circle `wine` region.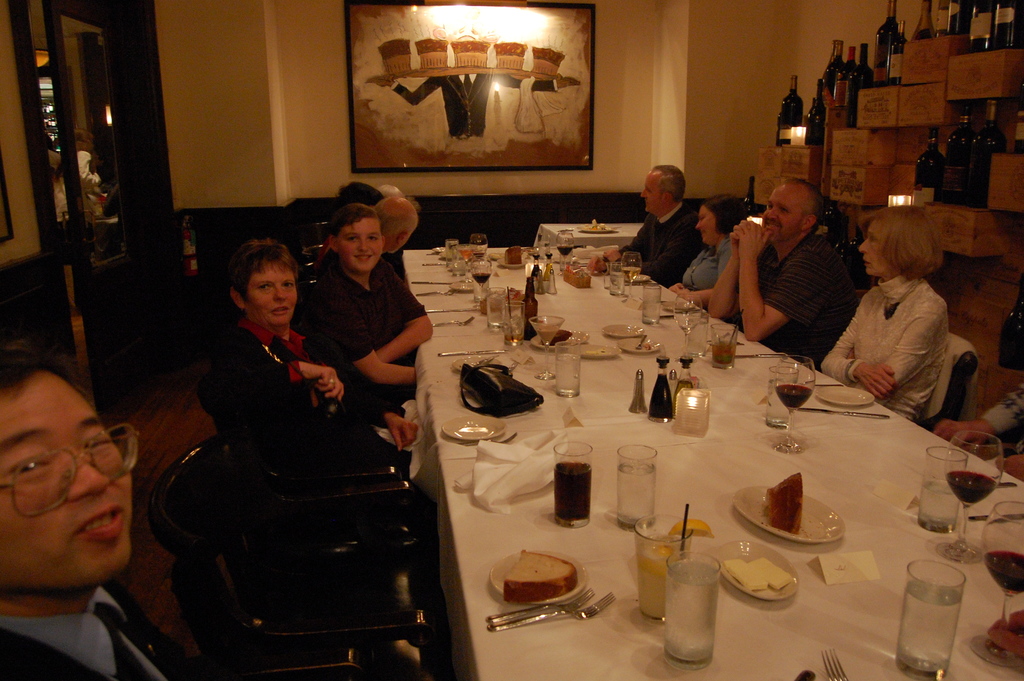
Region: rect(944, 469, 1002, 507).
